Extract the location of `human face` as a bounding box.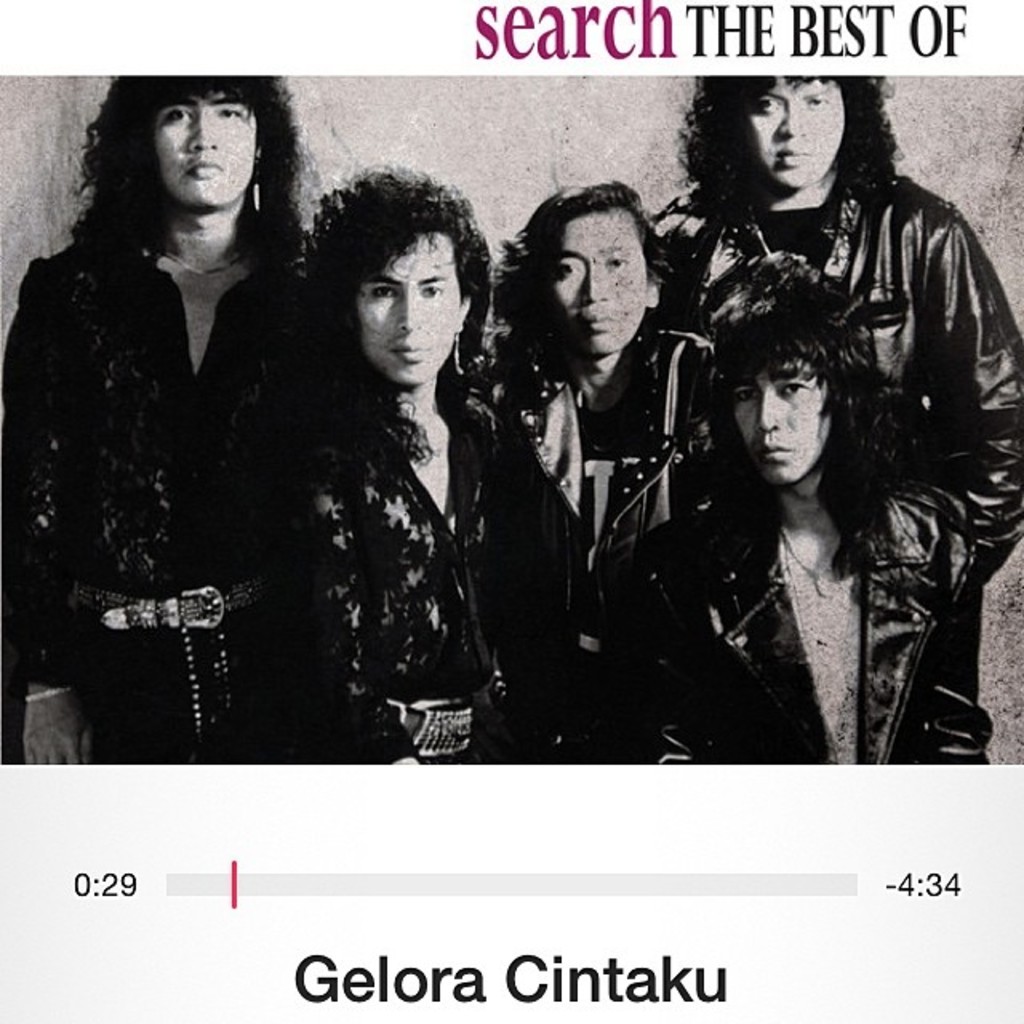
<box>355,234,456,387</box>.
